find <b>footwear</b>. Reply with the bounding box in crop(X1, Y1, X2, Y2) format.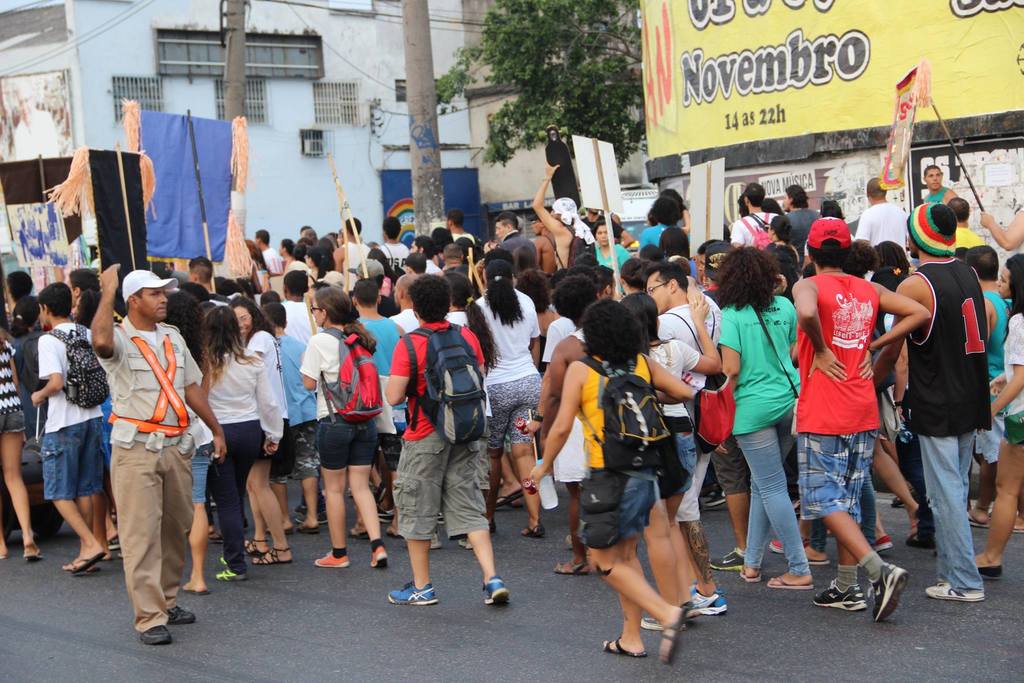
crop(907, 529, 924, 548).
